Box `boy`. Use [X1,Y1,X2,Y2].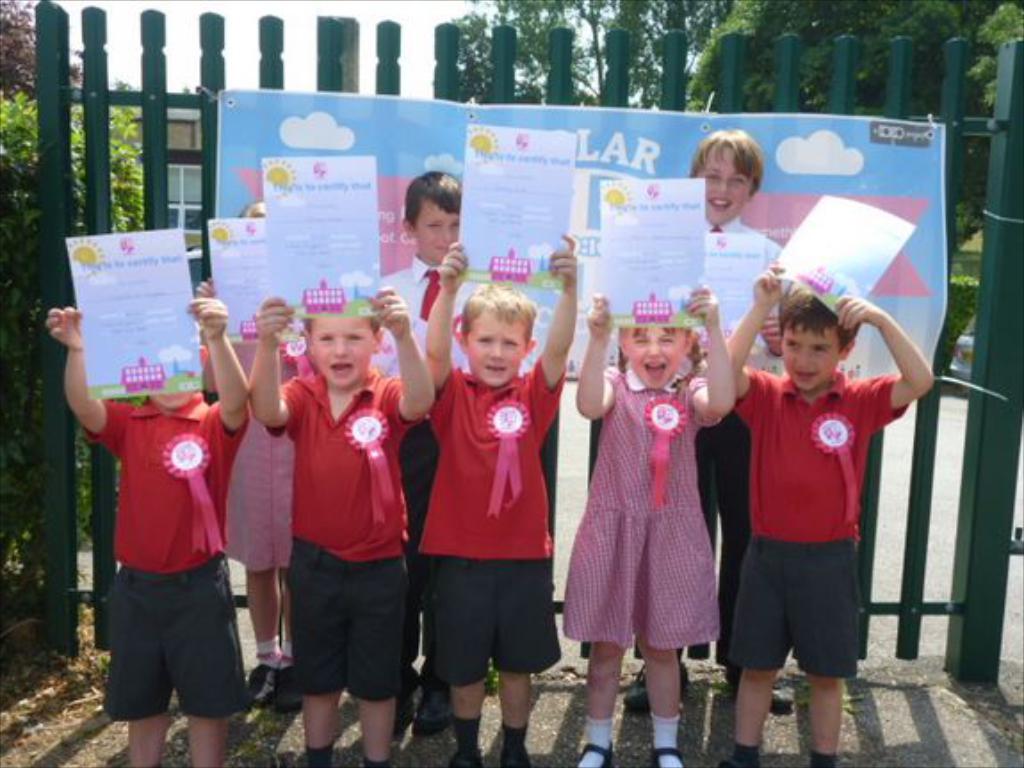
[702,248,921,745].
